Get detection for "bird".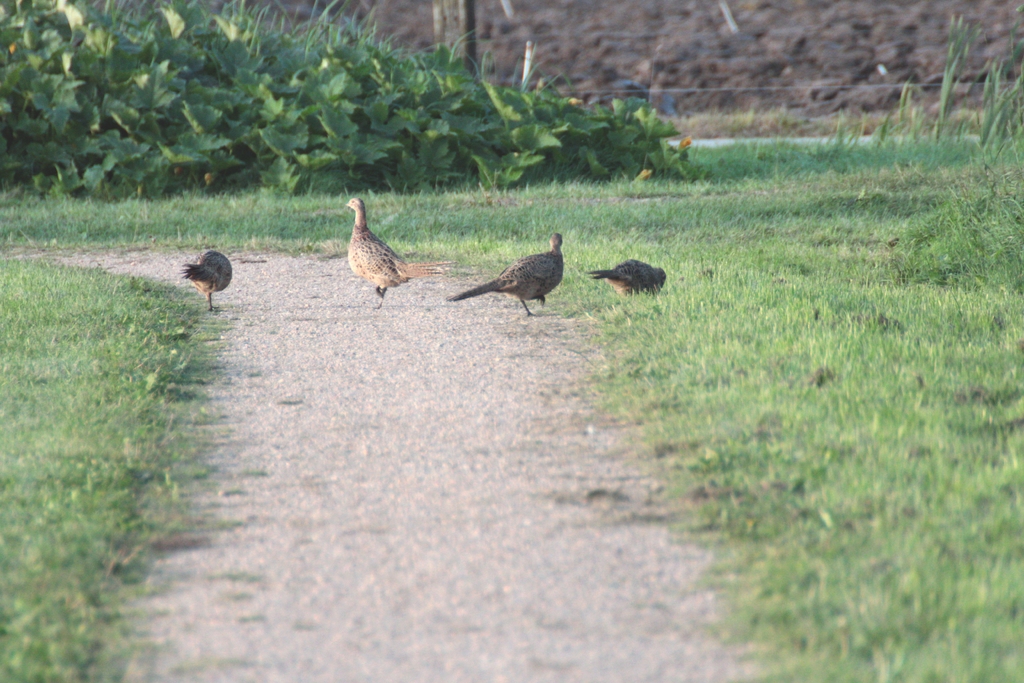
Detection: 172:247:235:309.
